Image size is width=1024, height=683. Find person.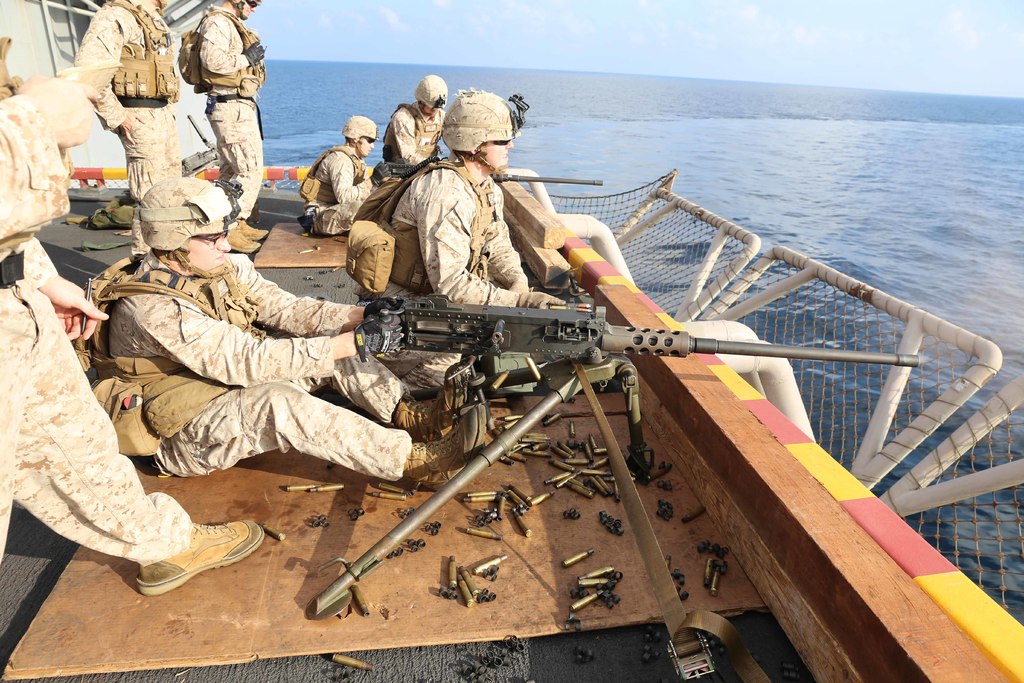
region(0, 31, 272, 604).
